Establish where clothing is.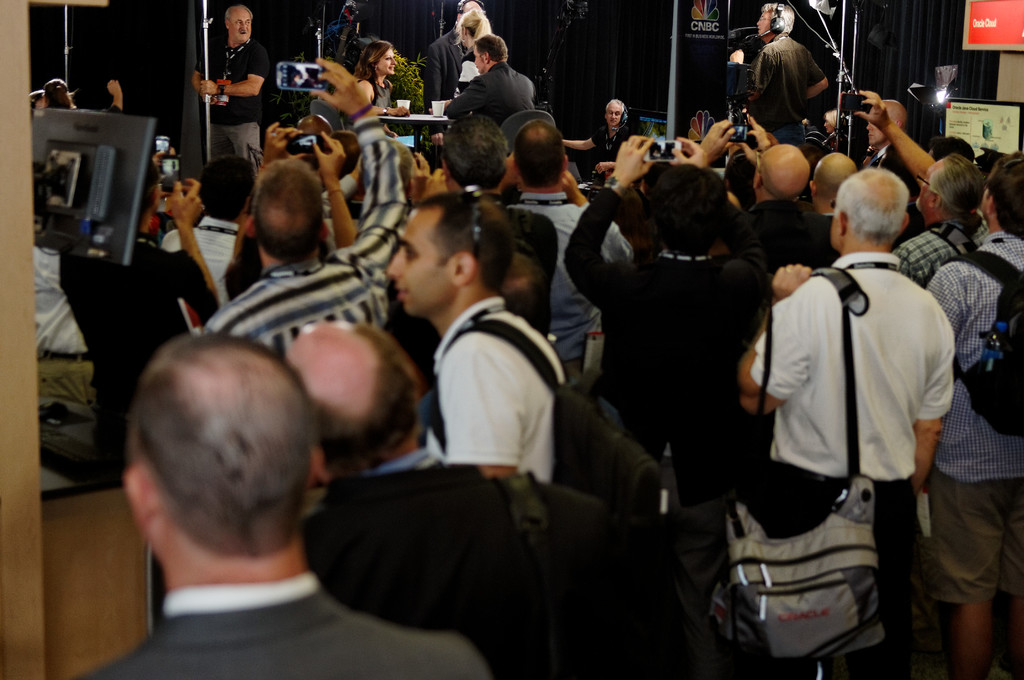
Established at BBox(749, 35, 824, 147).
